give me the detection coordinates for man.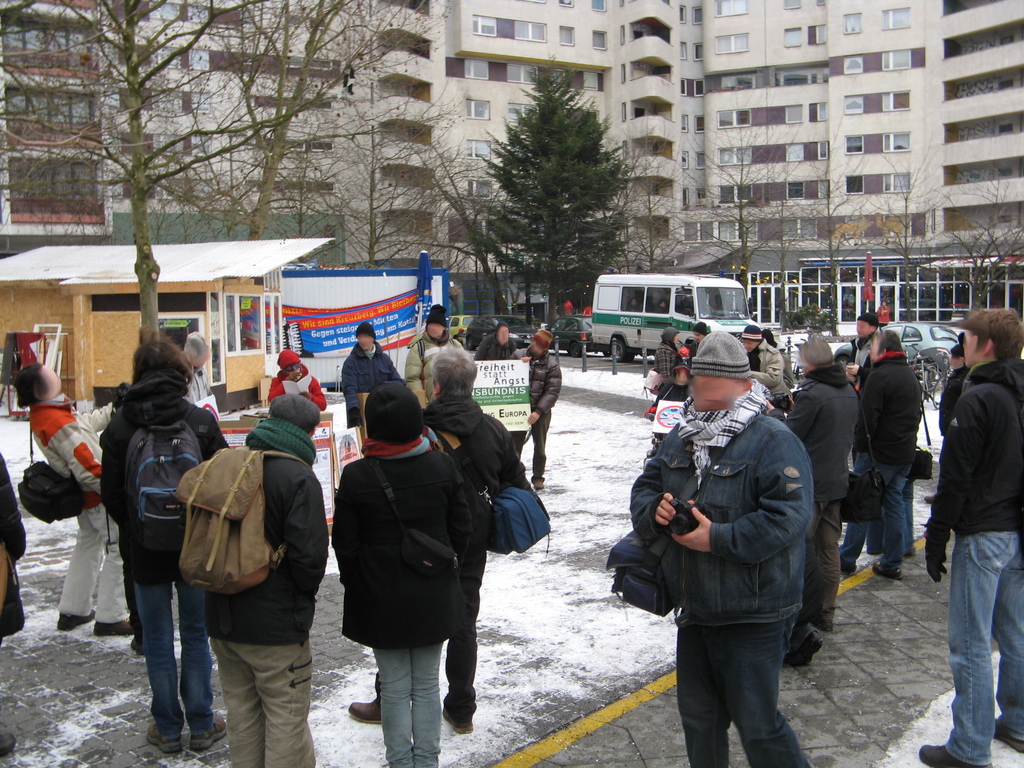
pyautogui.locateOnScreen(172, 330, 212, 415).
